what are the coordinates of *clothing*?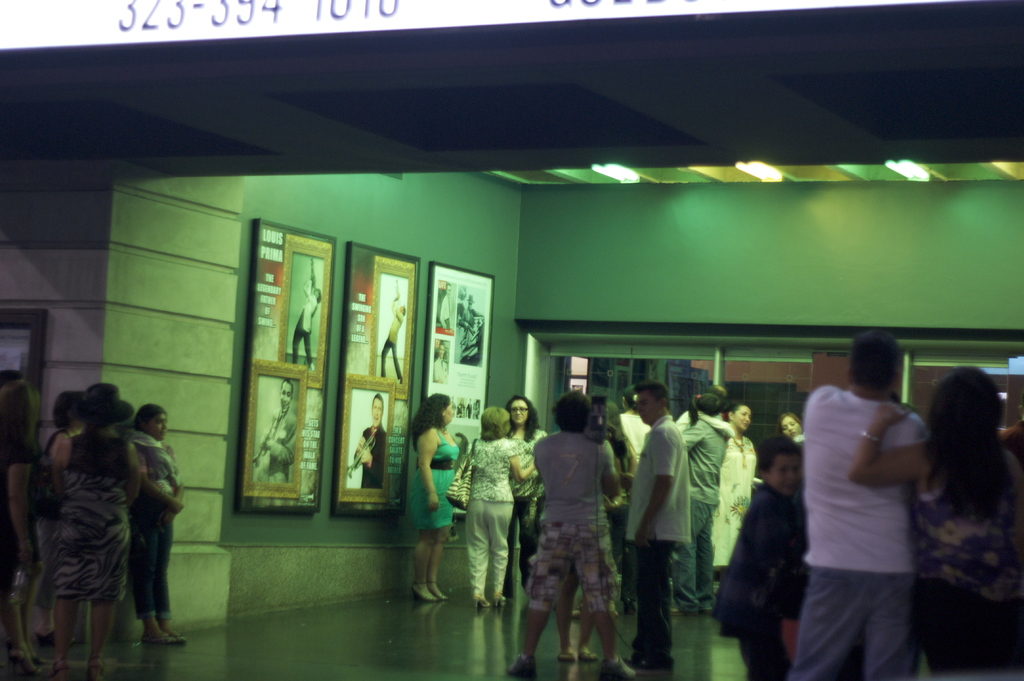
box(362, 425, 383, 488).
